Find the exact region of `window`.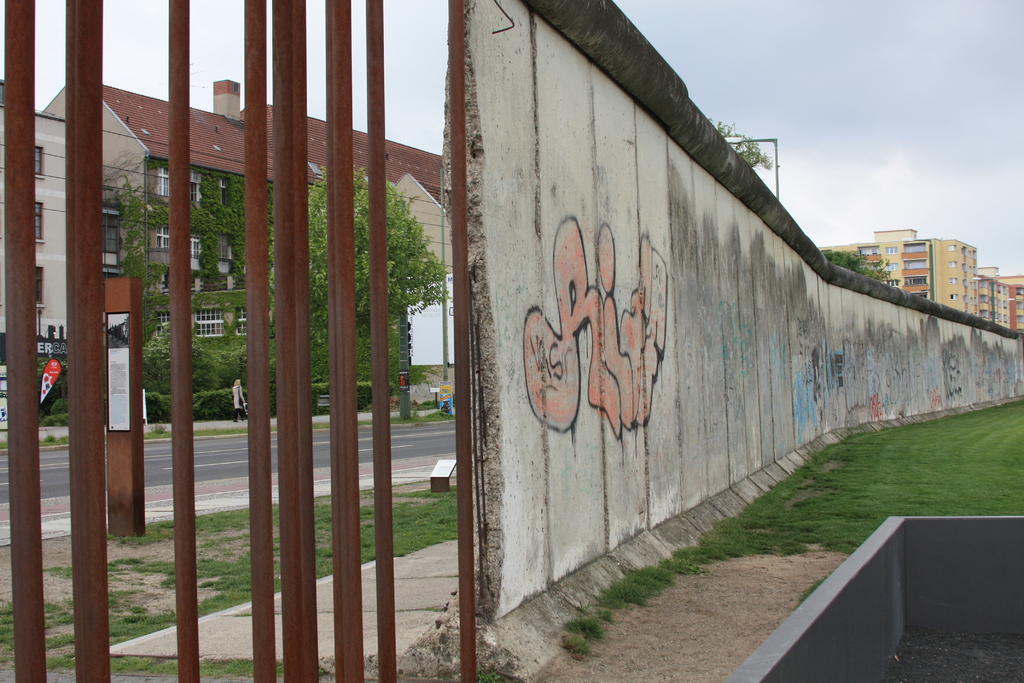
Exact region: (x1=33, y1=200, x2=44, y2=243).
